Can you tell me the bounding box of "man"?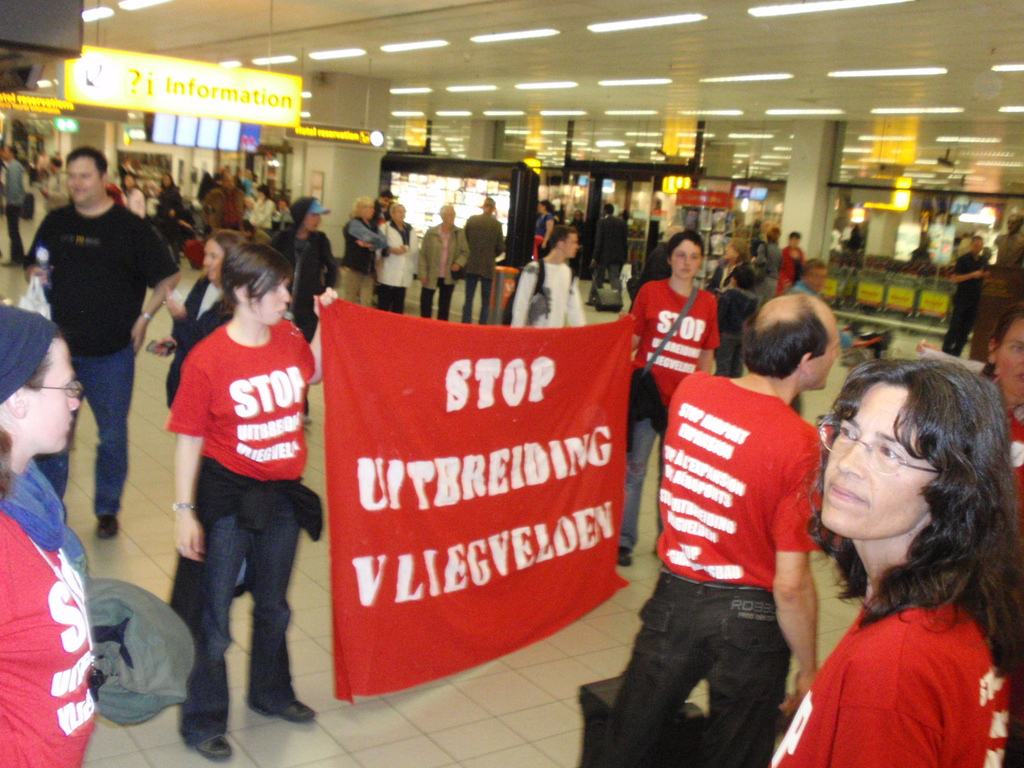
box(554, 202, 568, 228).
